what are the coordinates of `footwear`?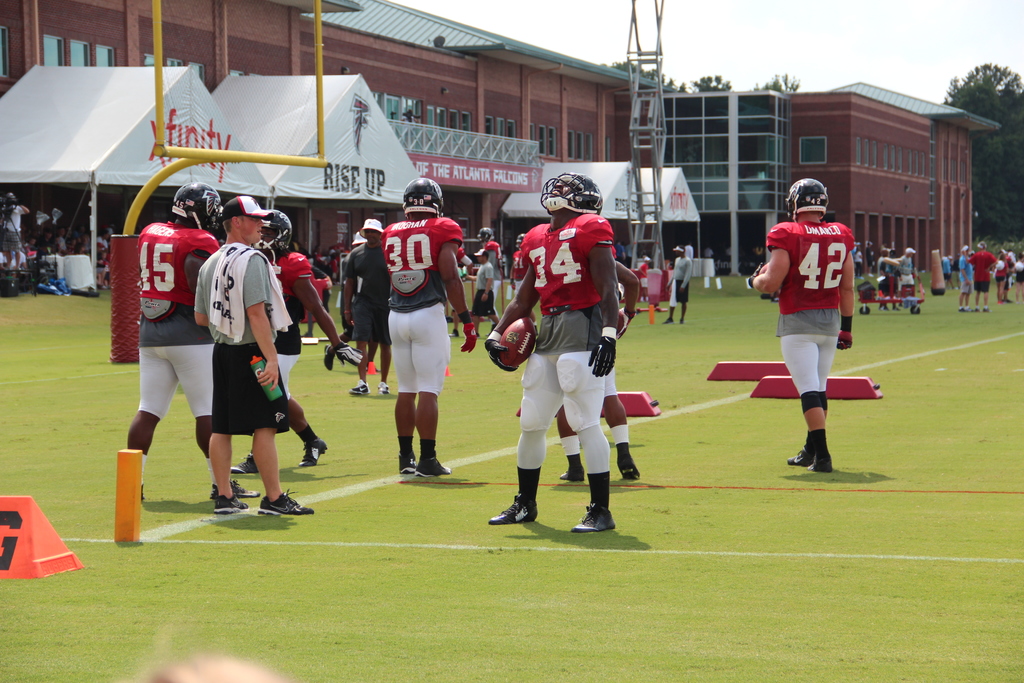
(left=613, top=445, right=642, bottom=483).
